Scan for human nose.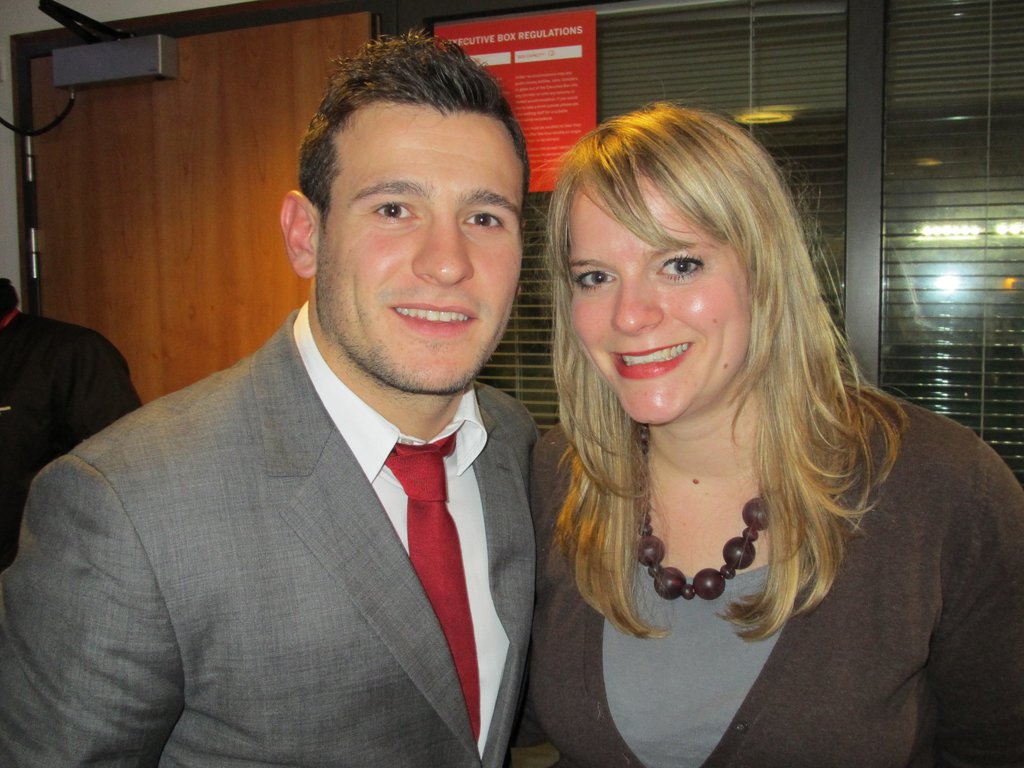
Scan result: [x1=401, y1=199, x2=474, y2=285].
